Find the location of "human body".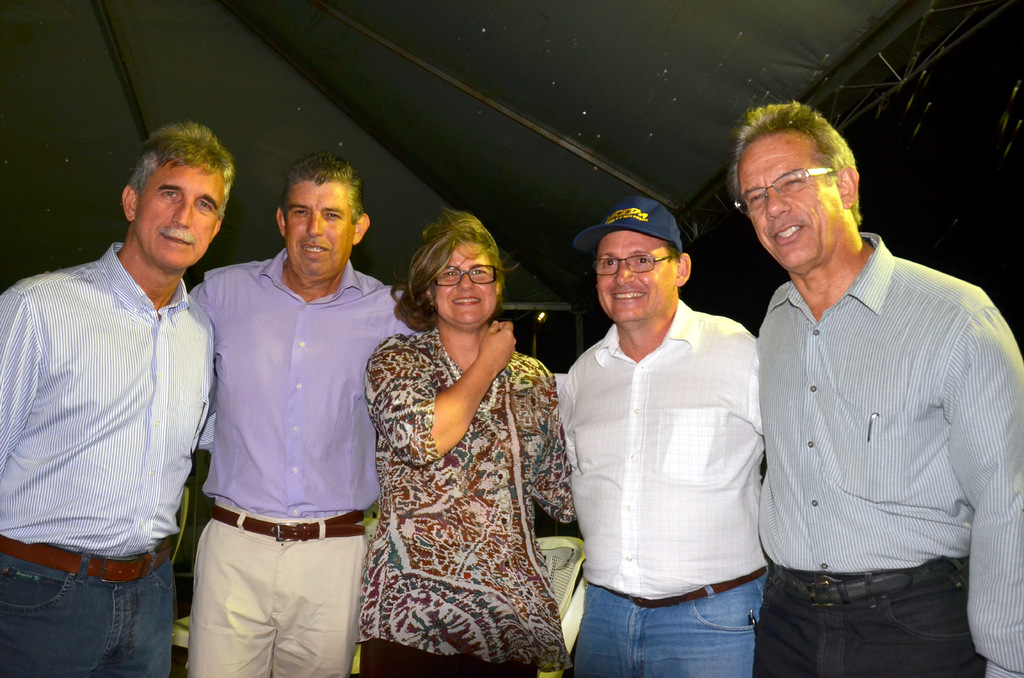
Location: crop(558, 292, 756, 677).
